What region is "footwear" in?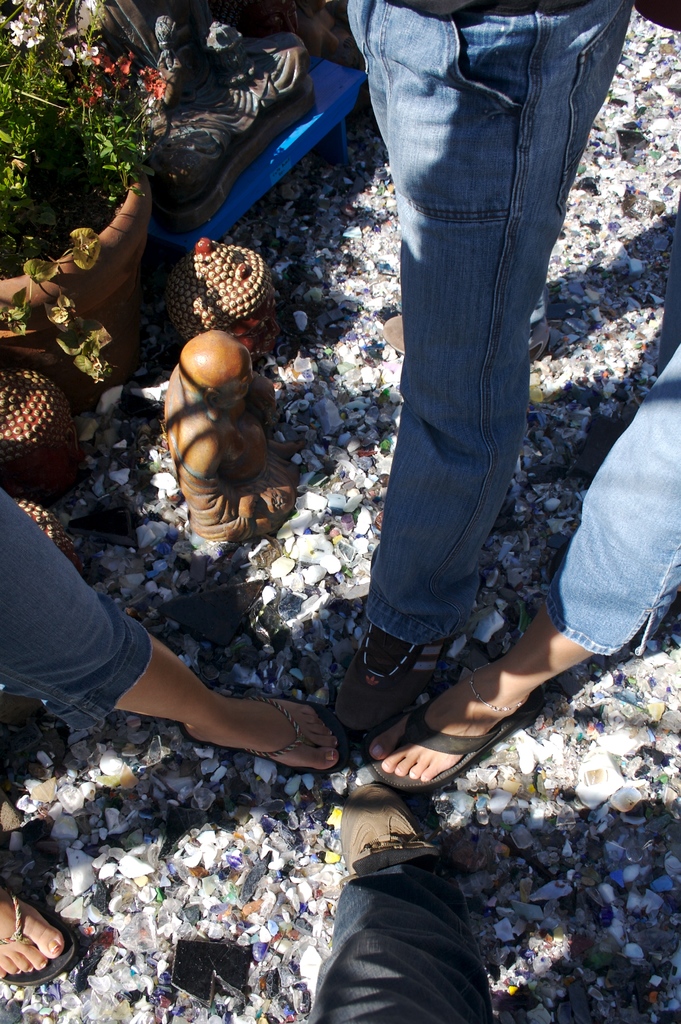
bbox=(1, 908, 83, 997).
